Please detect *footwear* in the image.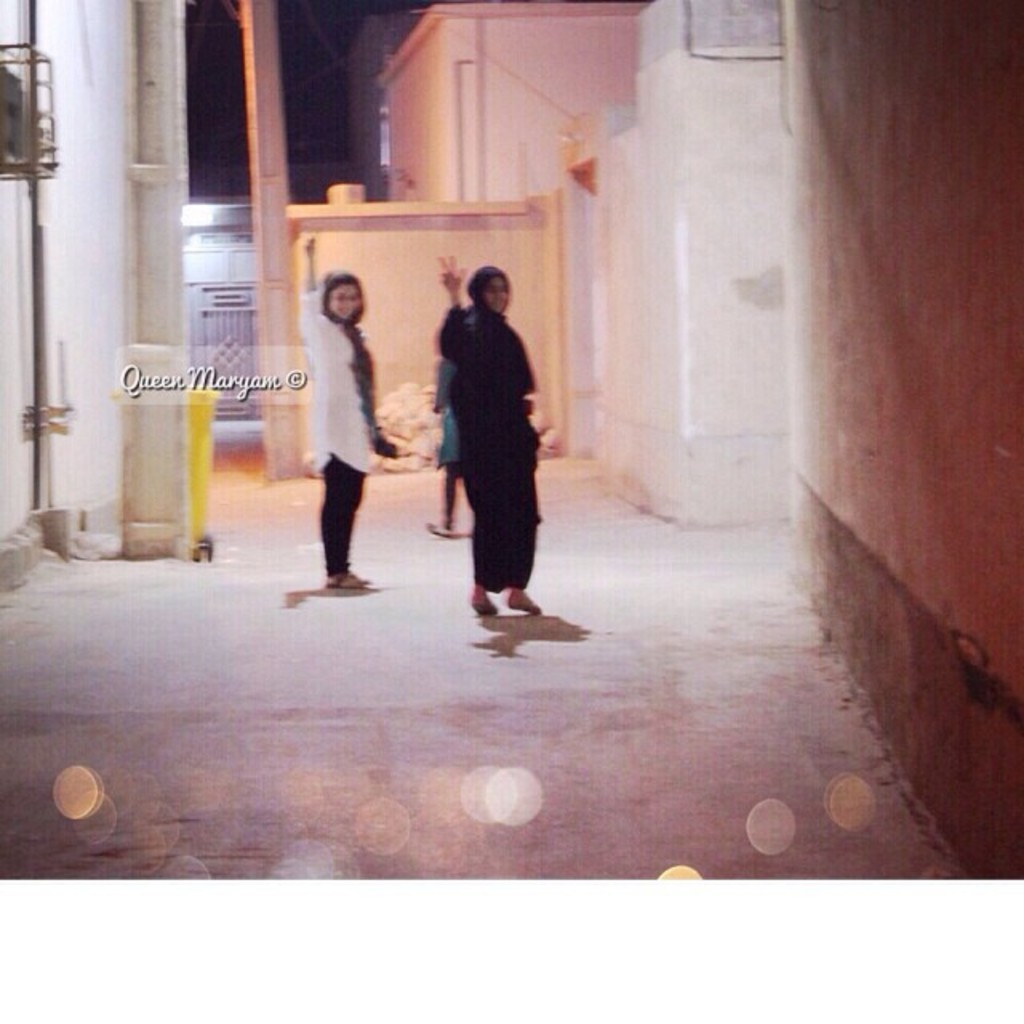
[x1=507, y1=598, x2=546, y2=613].
